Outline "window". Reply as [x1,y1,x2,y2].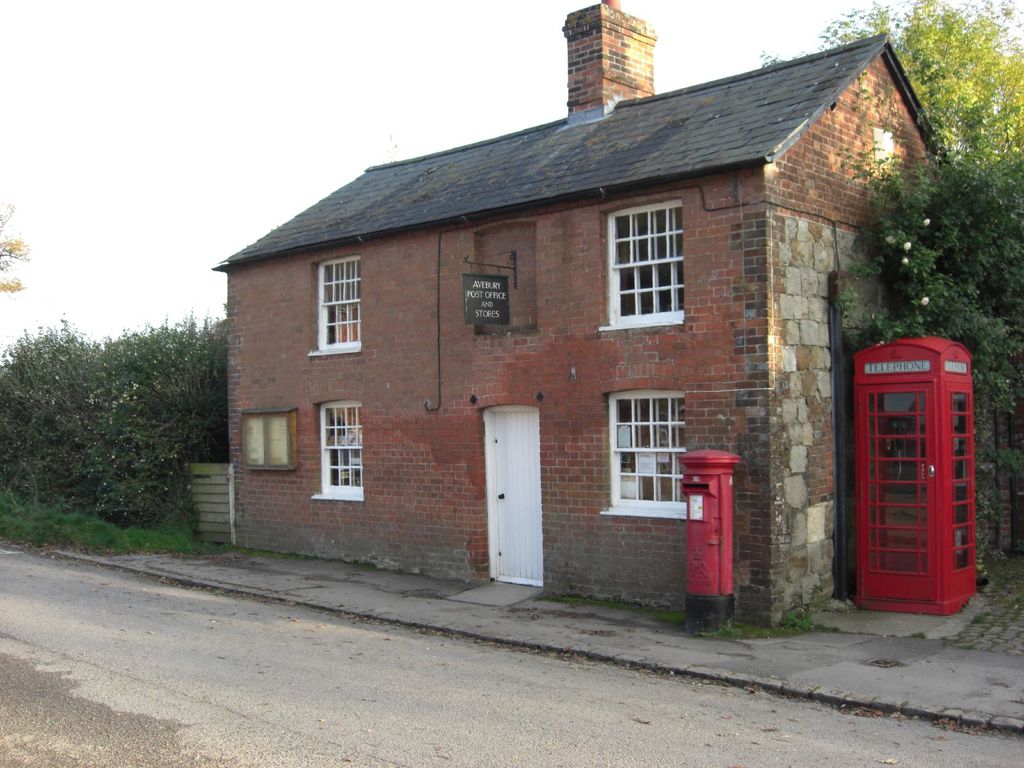
[598,204,687,336].
